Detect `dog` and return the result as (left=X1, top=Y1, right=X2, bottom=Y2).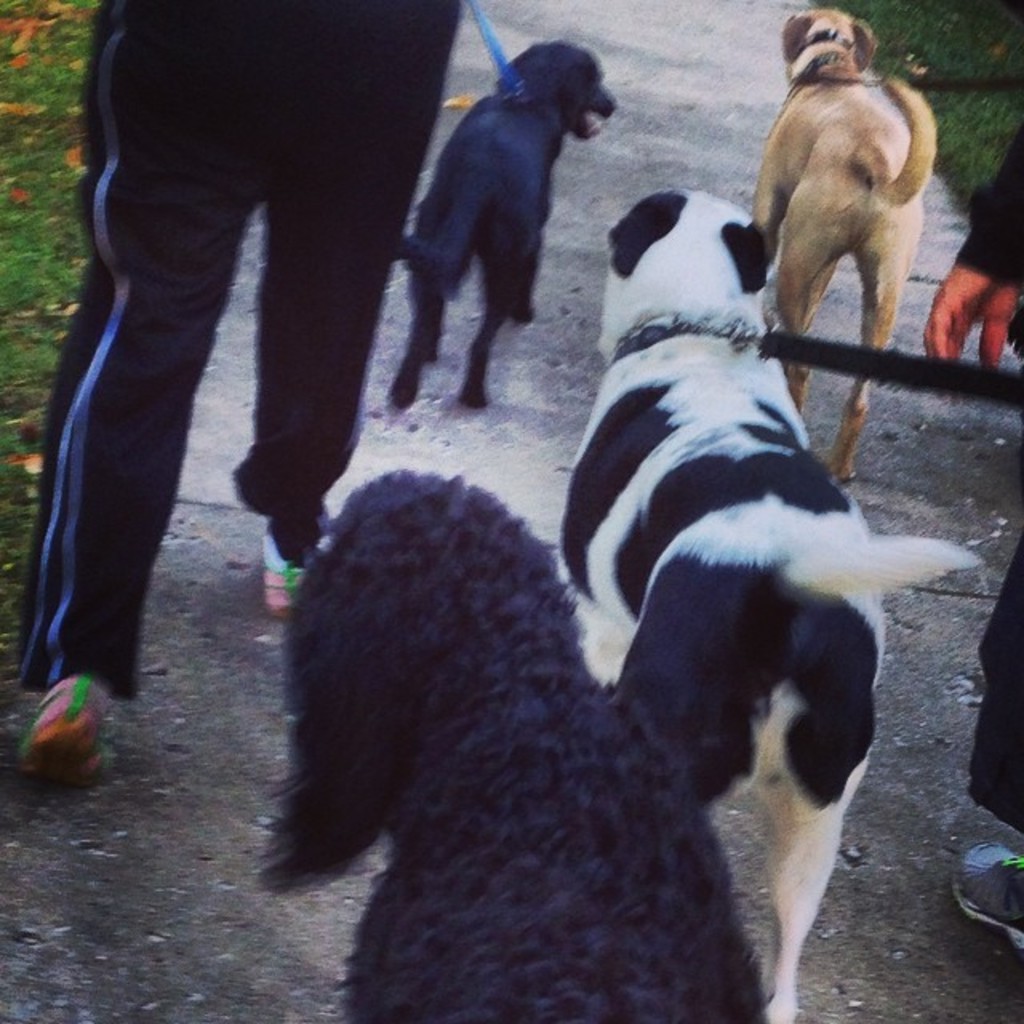
(left=557, top=189, right=989, bottom=1022).
